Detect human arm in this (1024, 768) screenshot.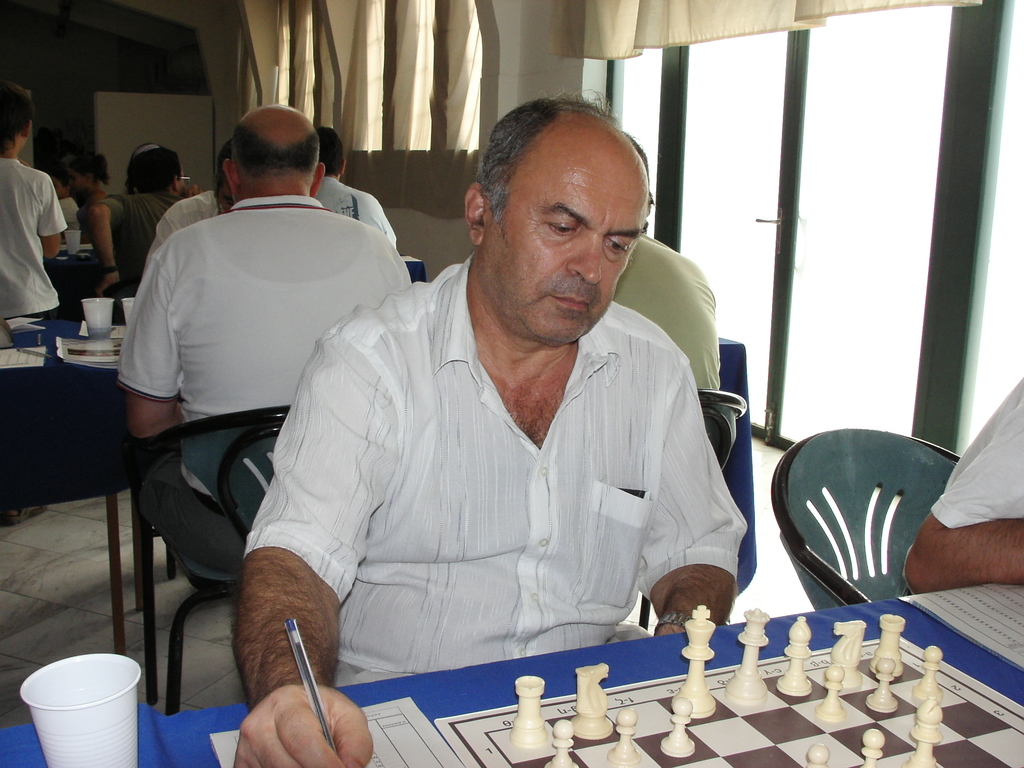
Detection: BBox(95, 200, 124, 276).
